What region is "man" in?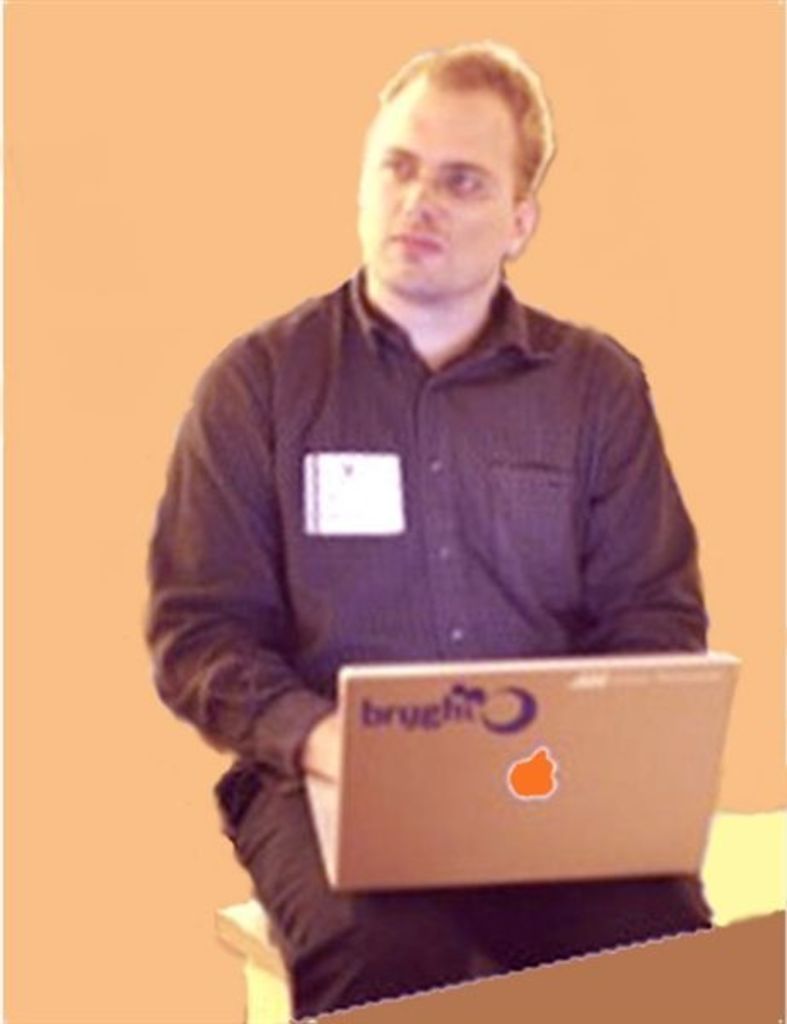
x1=140 y1=32 x2=719 y2=1019.
